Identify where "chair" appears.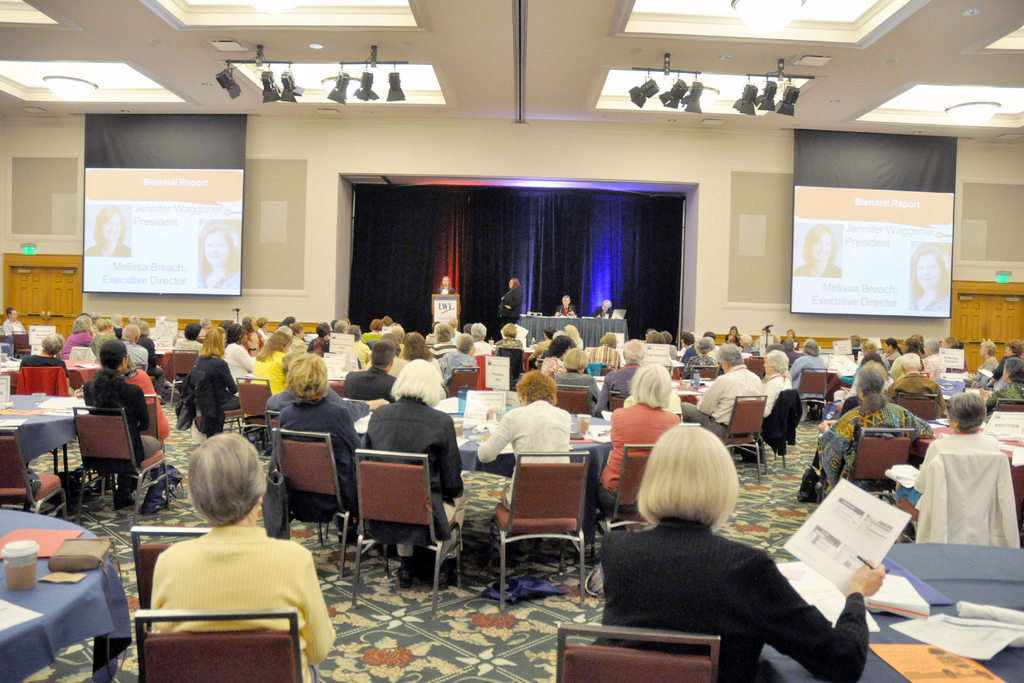
Appears at {"x1": 845, "y1": 427, "x2": 924, "y2": 550}.
